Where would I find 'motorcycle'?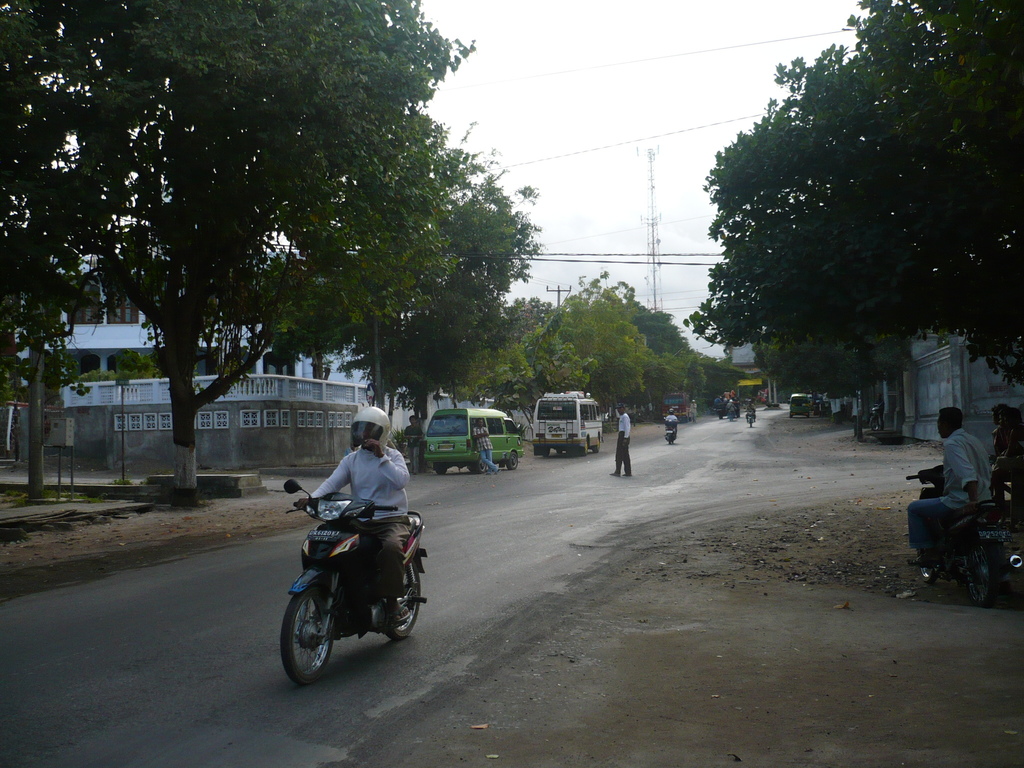
At region(906, 456, 1021, 625).
